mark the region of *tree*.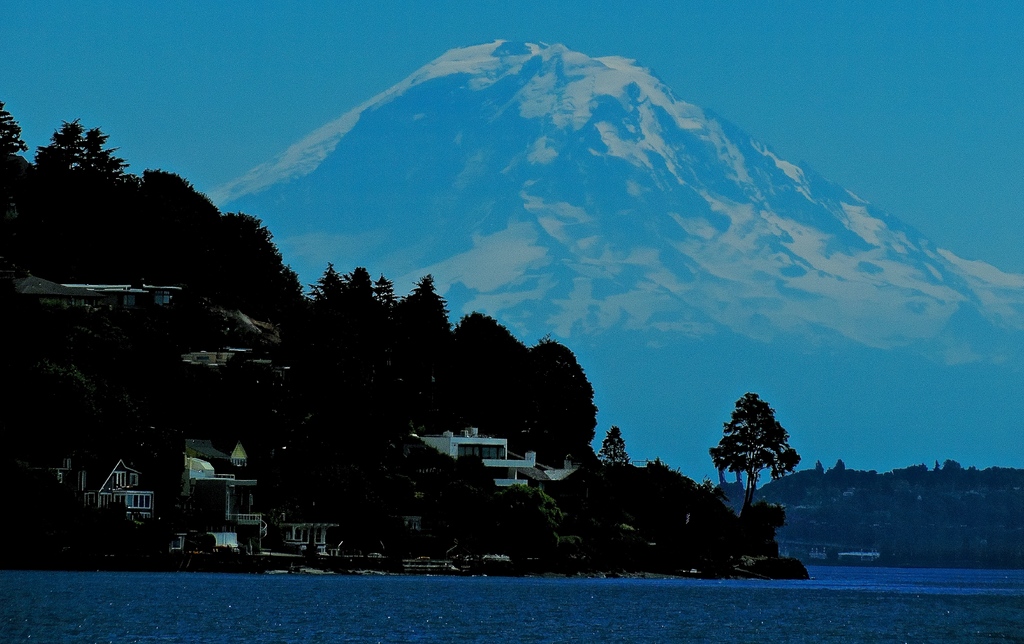
Region: locate(394, 266, 454, 392).
